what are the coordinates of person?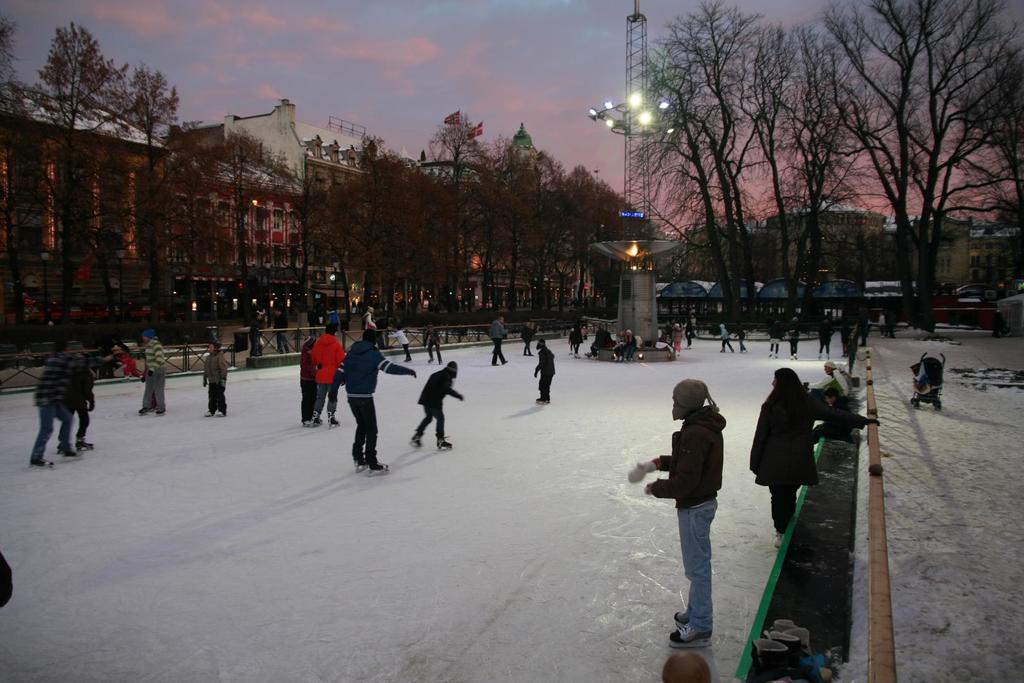
box(329, 325, 416, 475).
